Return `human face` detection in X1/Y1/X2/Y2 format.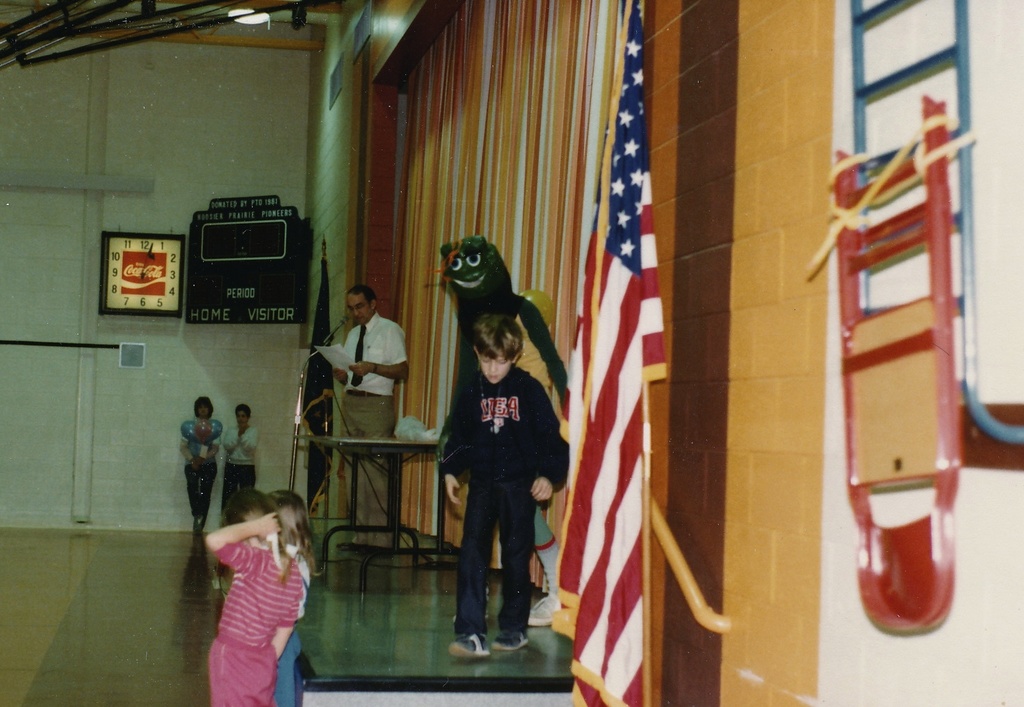
478/353/512/383.
